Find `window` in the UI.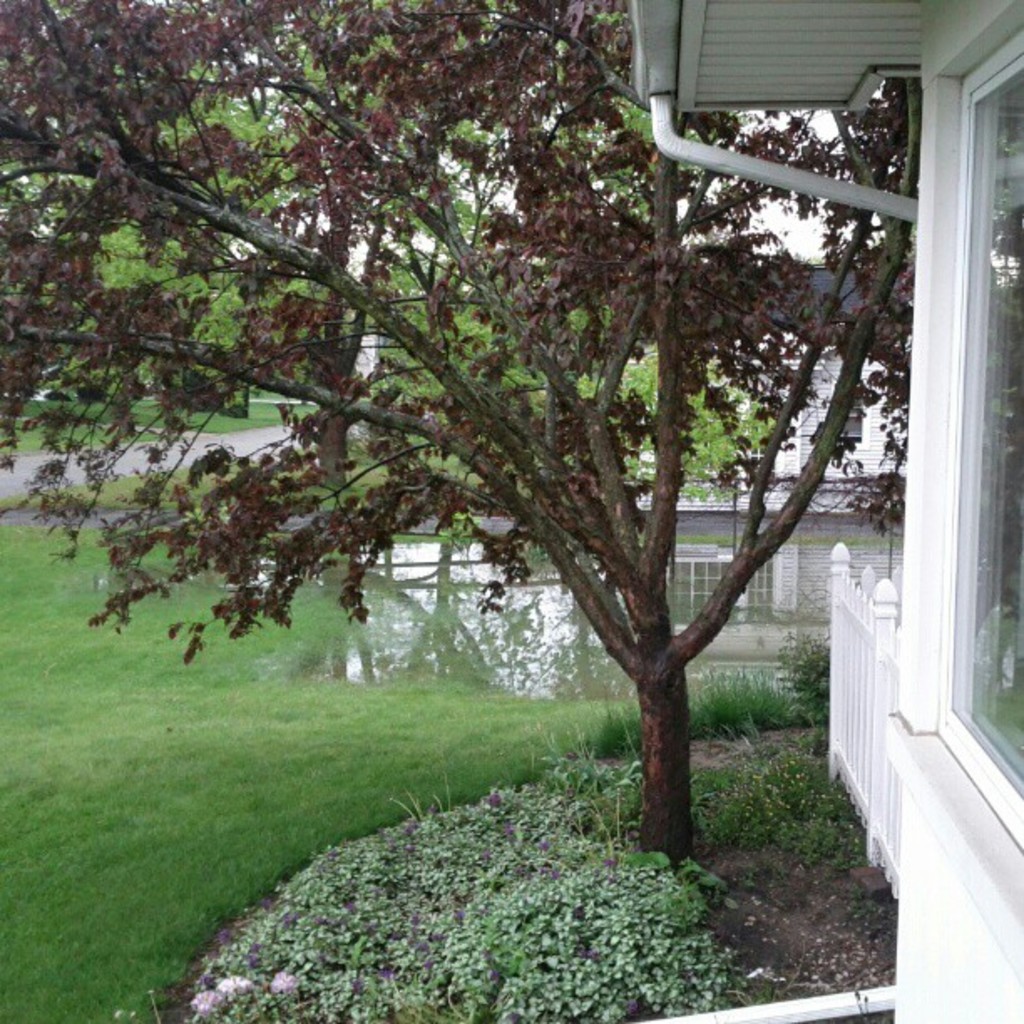
UI element at 937/28/1022/855.
